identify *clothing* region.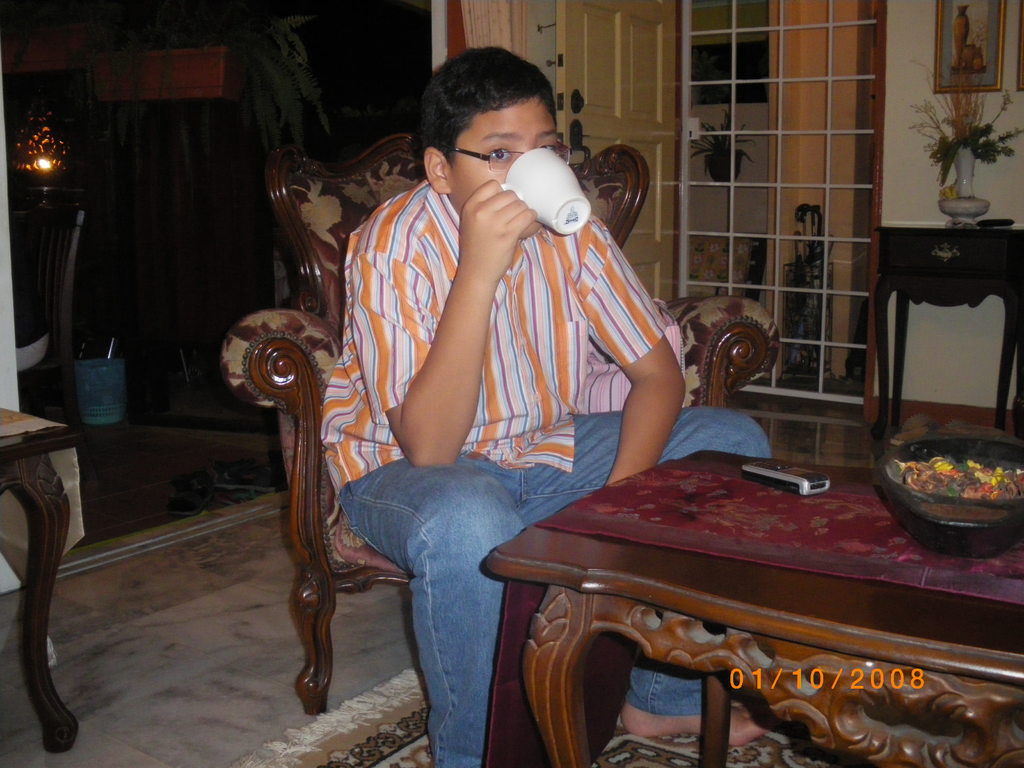
Region: [x1=320, y1=183, x2=772, y2=767].
